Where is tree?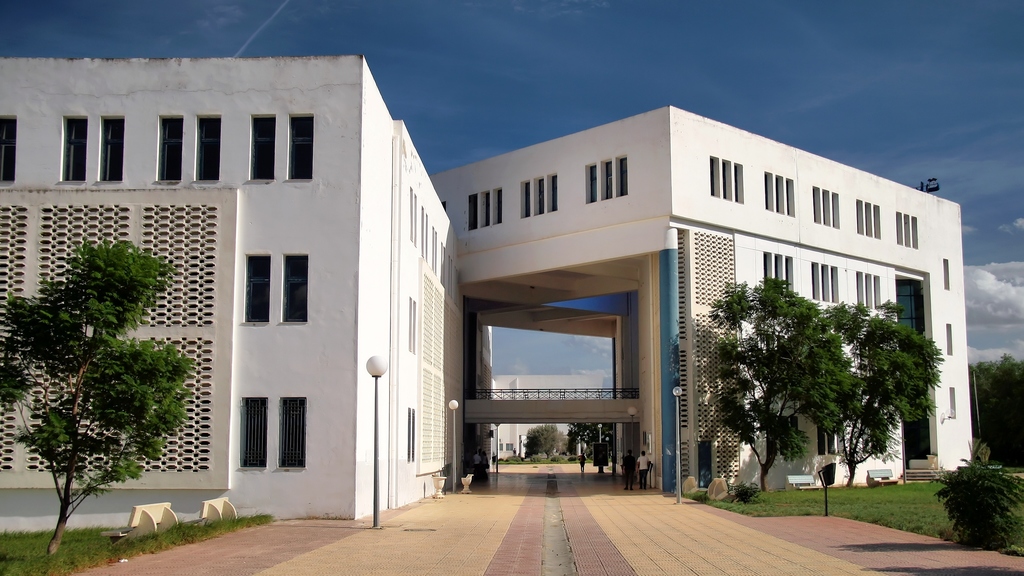
detection(771, 297, 947, 497).
